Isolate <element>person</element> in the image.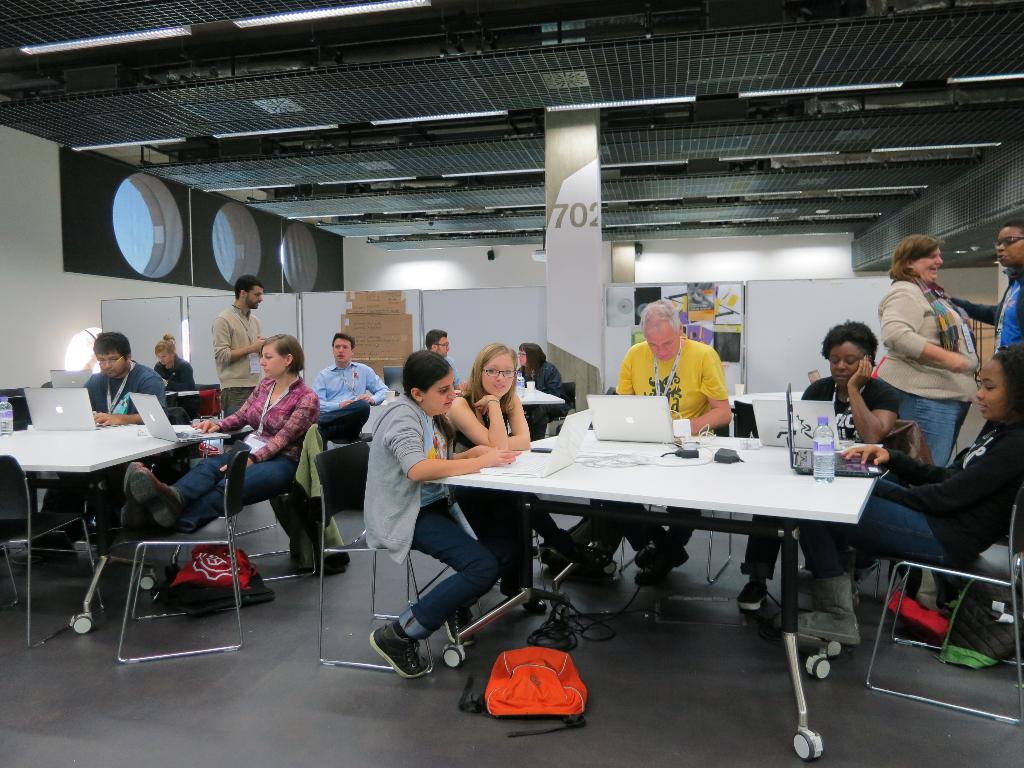
Isolated region: (207,274,266,420).
